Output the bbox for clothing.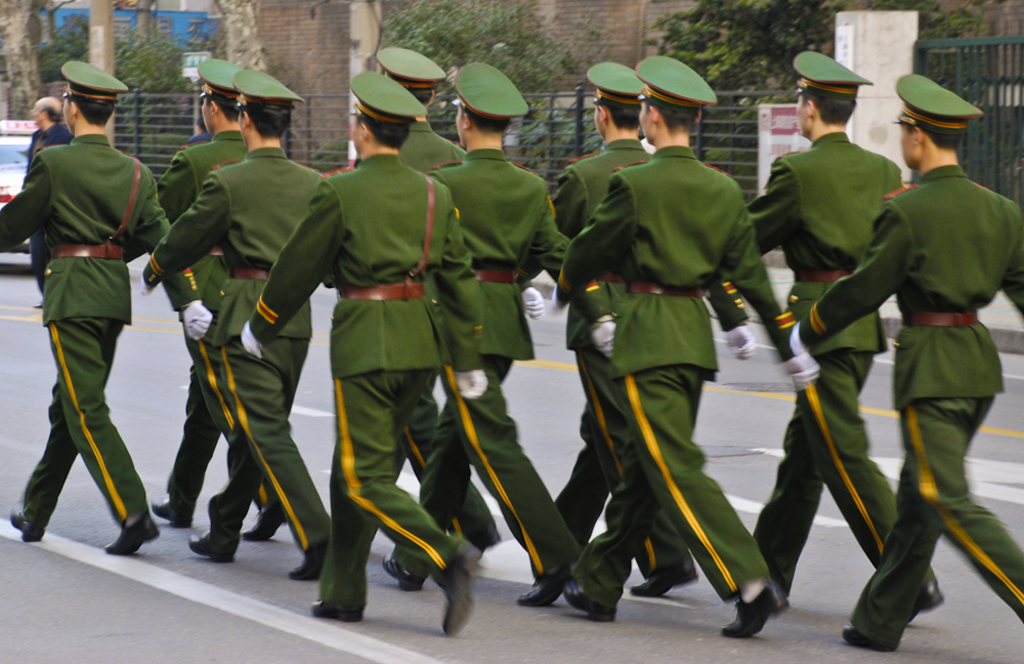
box=[249, 151, 496, 601].
